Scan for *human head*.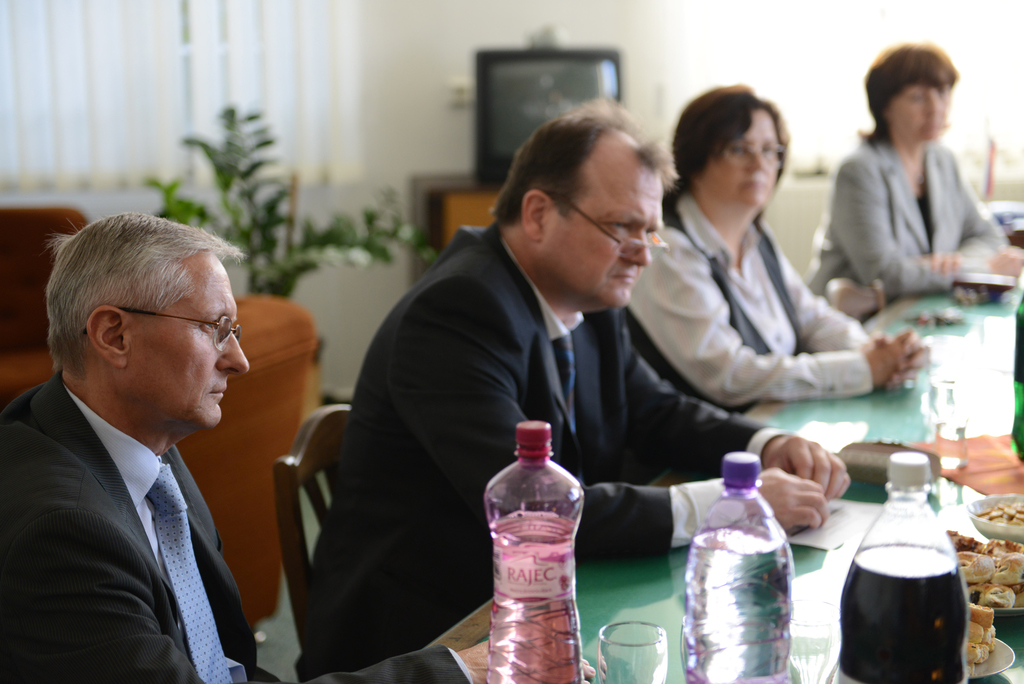
Scan result: <region>668, 79, 789, 204</region>.
